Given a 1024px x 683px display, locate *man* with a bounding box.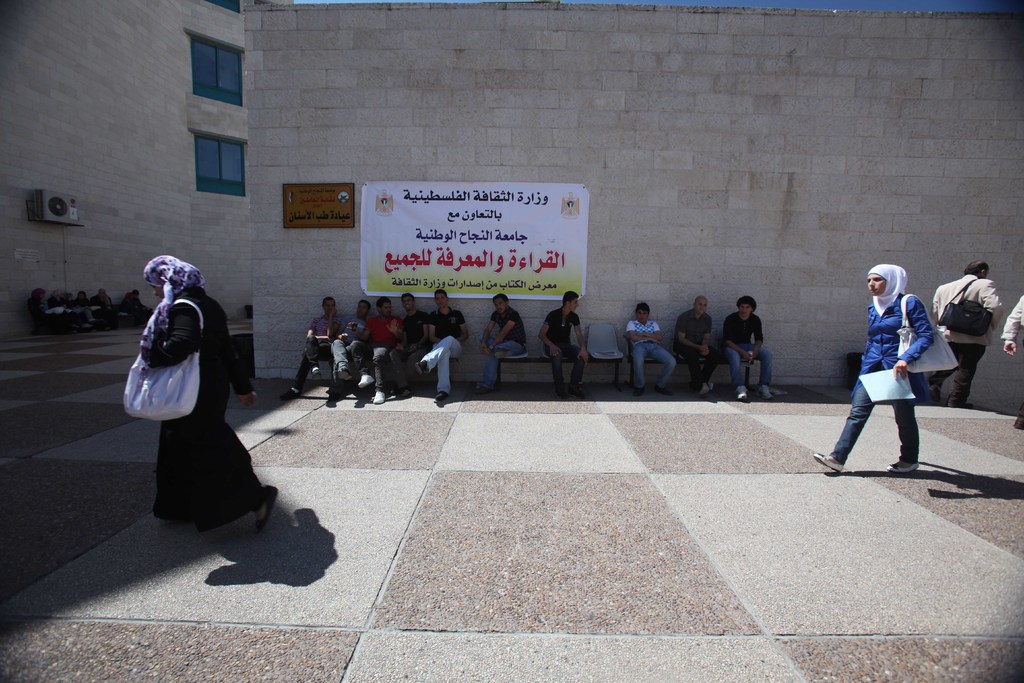
Located: left=673, top=295, right=720, bottom=397.
